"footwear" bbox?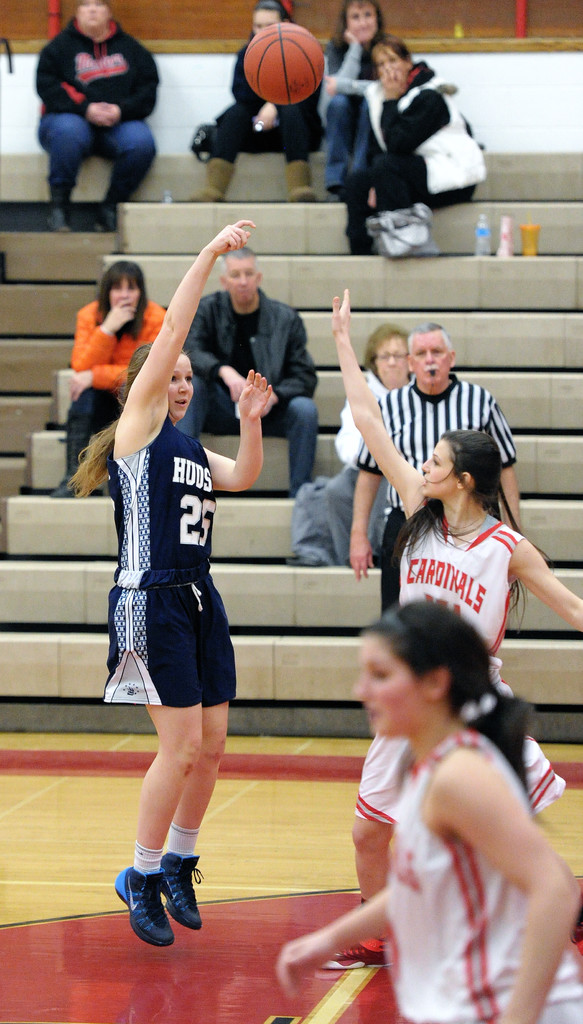
(193,159,236,200)
